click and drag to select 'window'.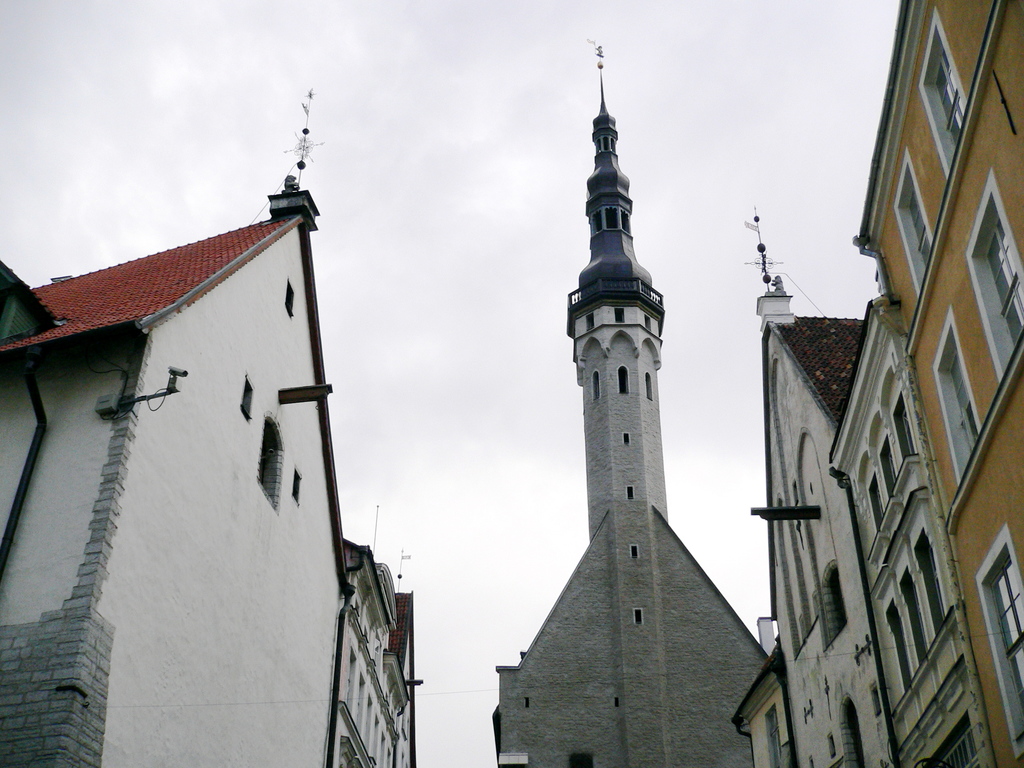
Selection: 627,485,634,500.
